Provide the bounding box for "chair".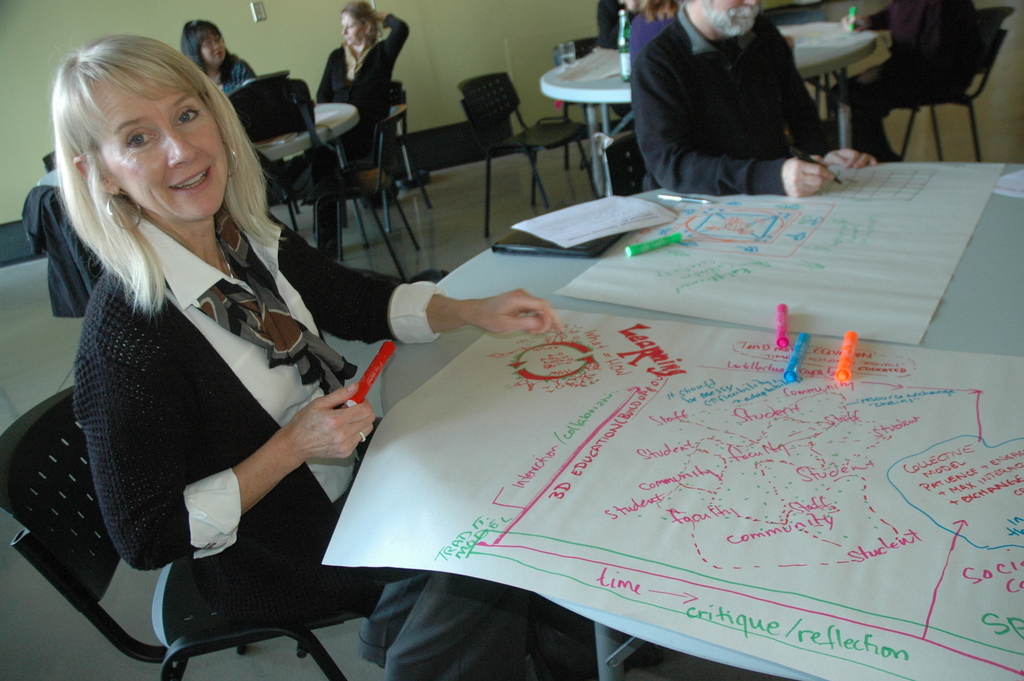
459, 74, 590, 235.
